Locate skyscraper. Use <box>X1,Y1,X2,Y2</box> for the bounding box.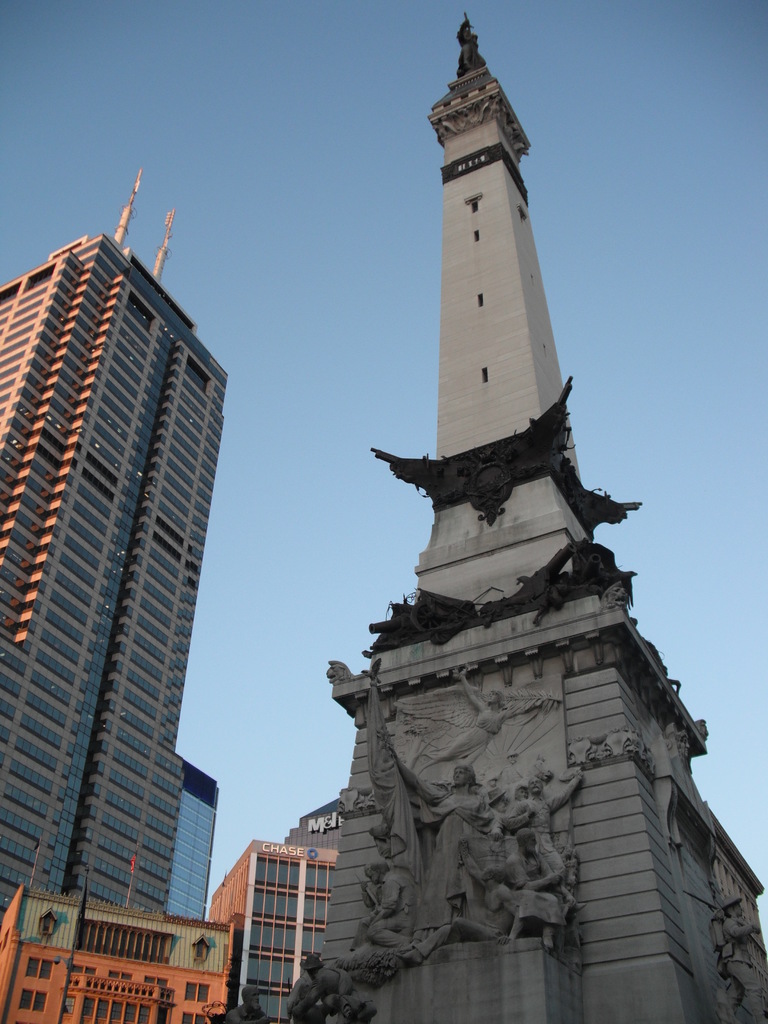
<box>0,222,225,948</box>.
